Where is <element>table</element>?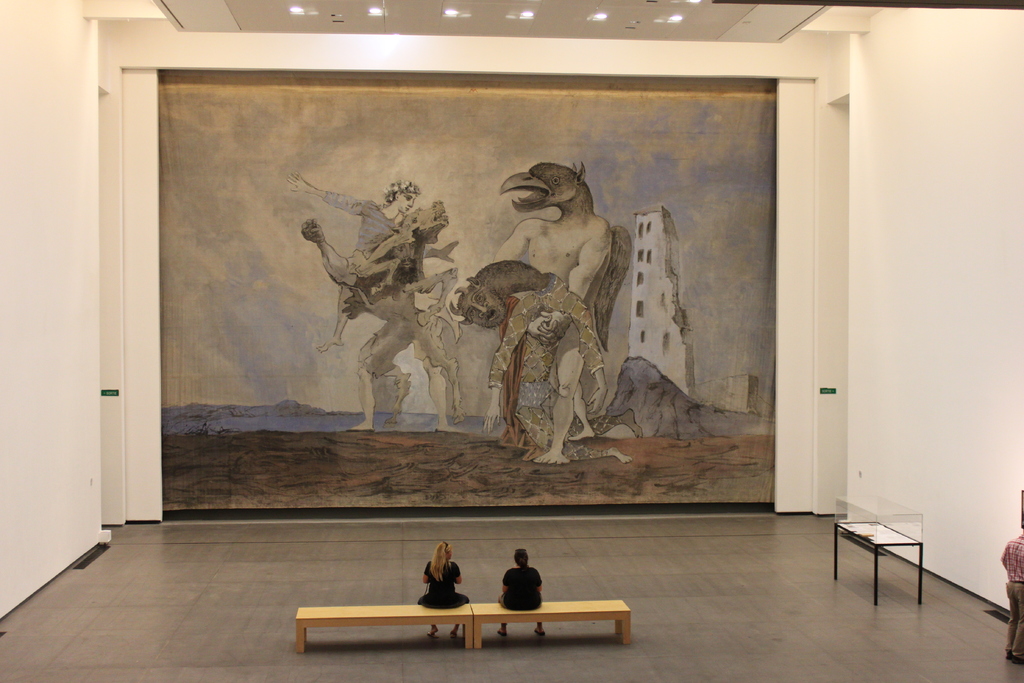
<box>473,599,630,649</box>.
